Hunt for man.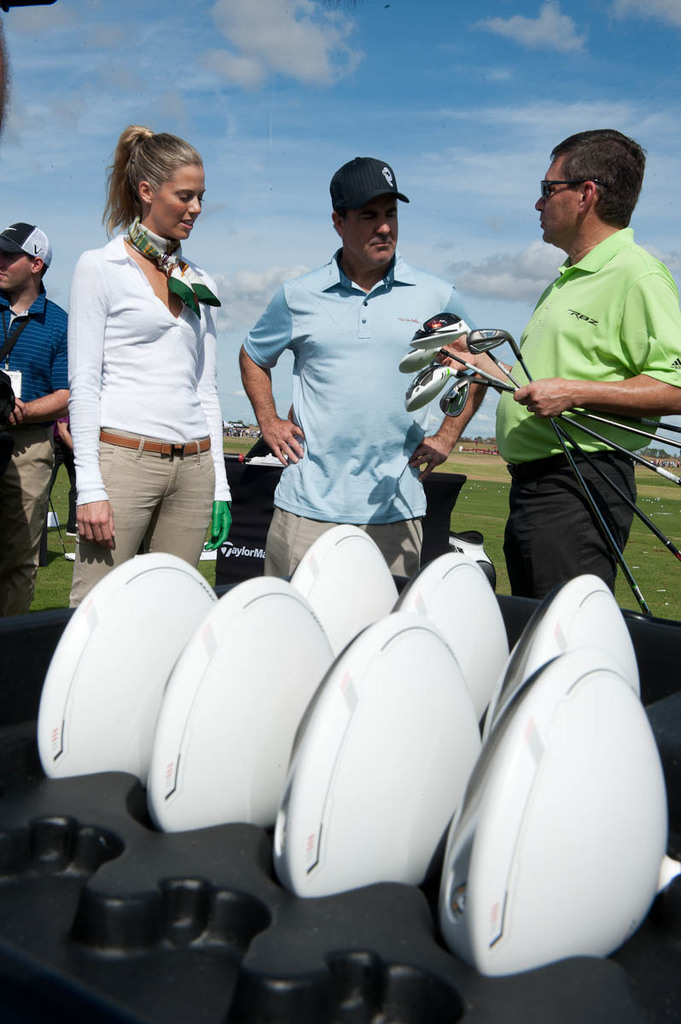
Hunted down at x1=235, y1=152, x2=494, y2=585.
